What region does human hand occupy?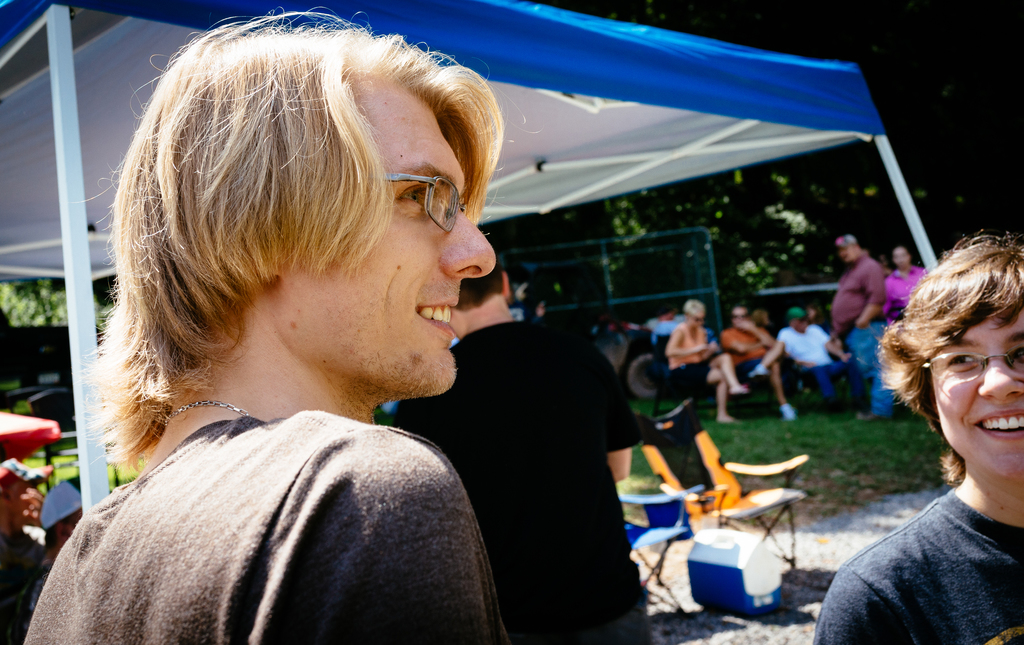
select_region(856, 319, 868, 331).
